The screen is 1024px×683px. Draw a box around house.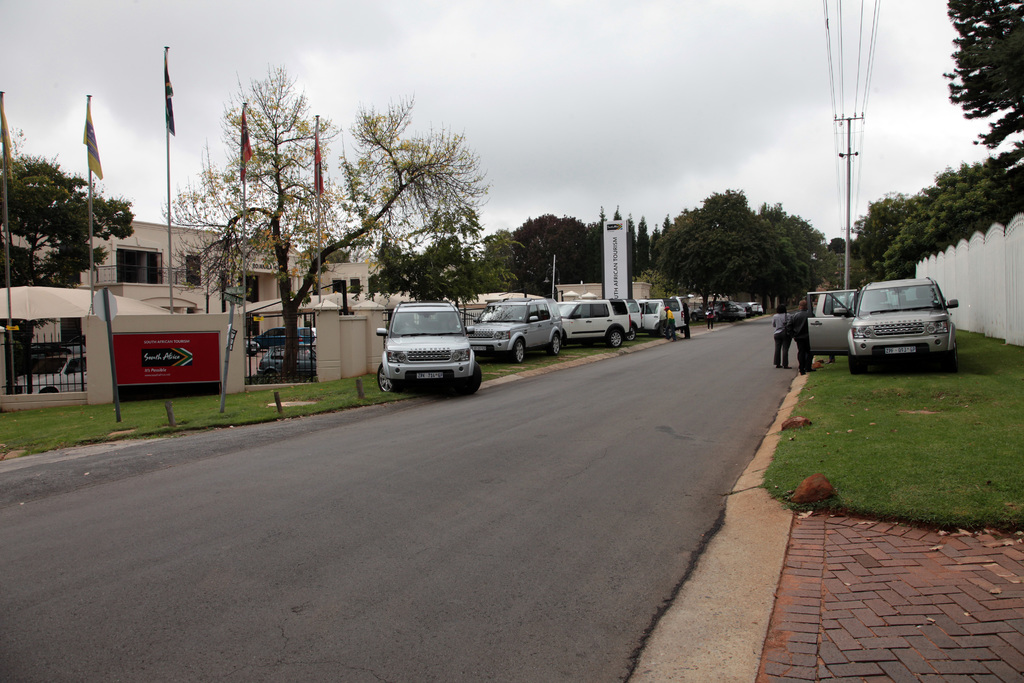
l=543, t=281, r=650, b=306.
